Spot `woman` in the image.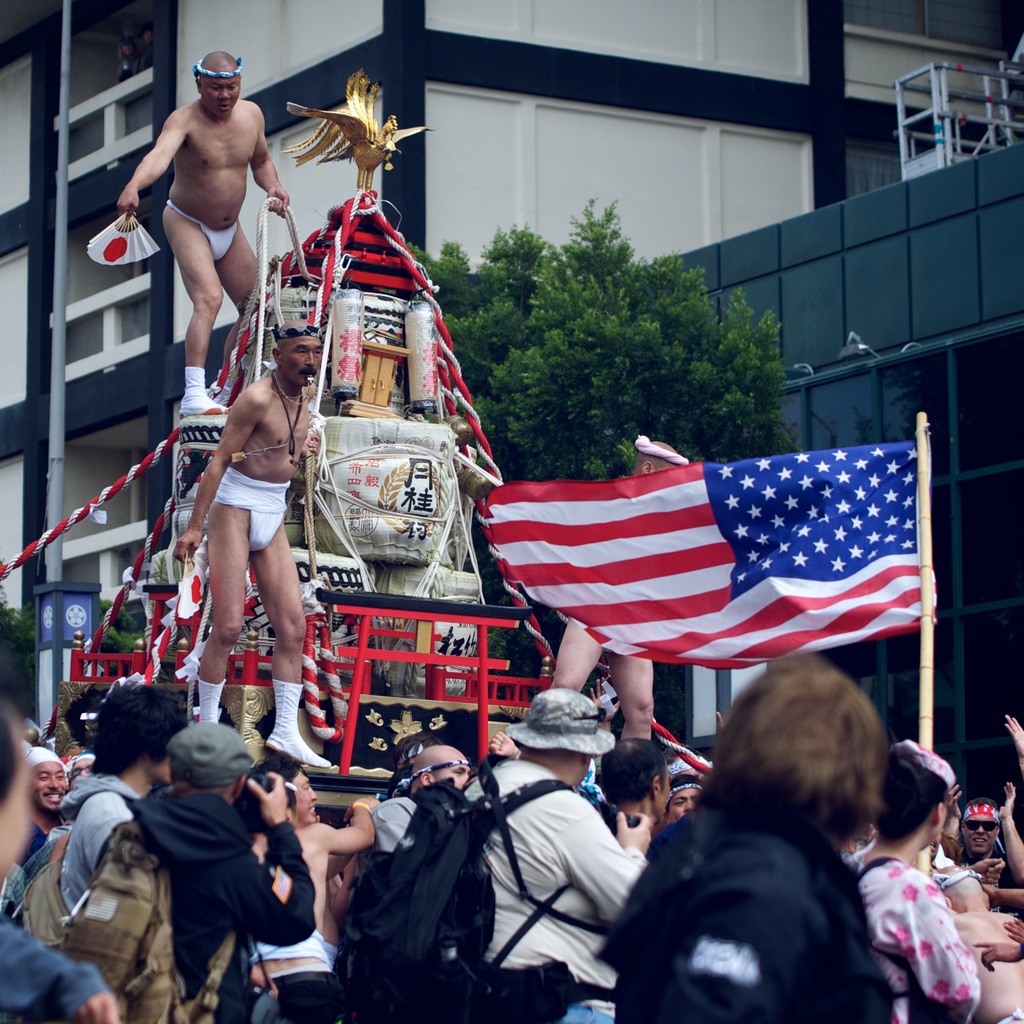
`woman` found at pyautogui.locateOnScreen(860, 753, 1002, 1007).
